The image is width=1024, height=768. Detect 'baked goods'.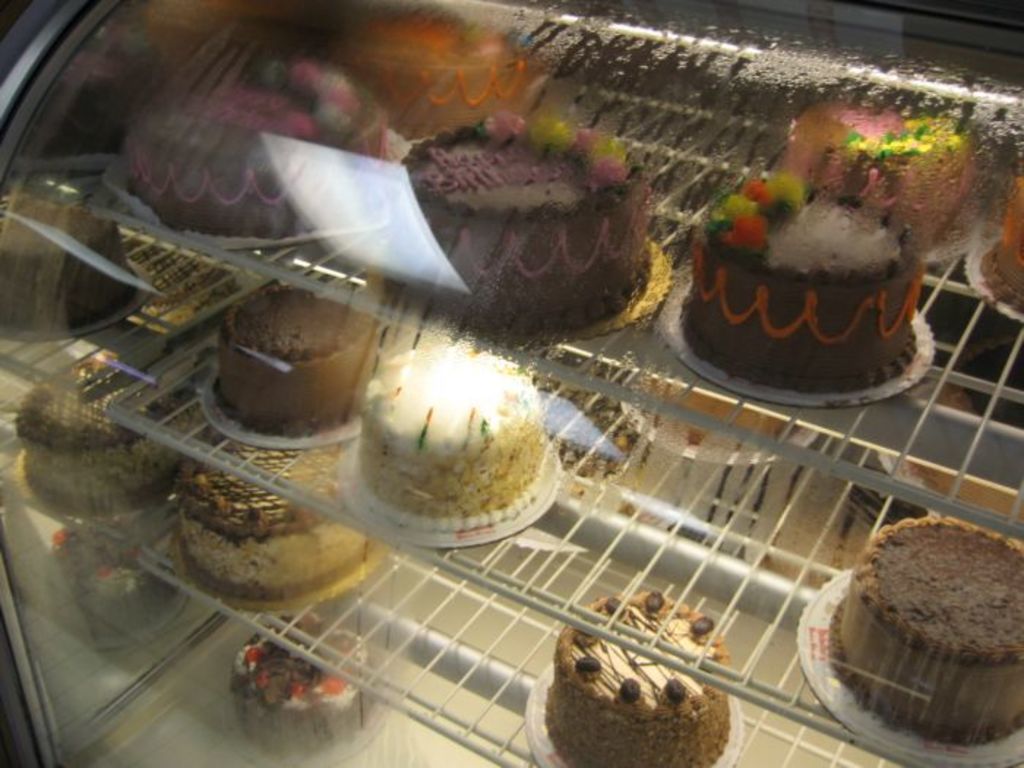
Detection: x1=351, y1=334, x2=543, y2=522.
